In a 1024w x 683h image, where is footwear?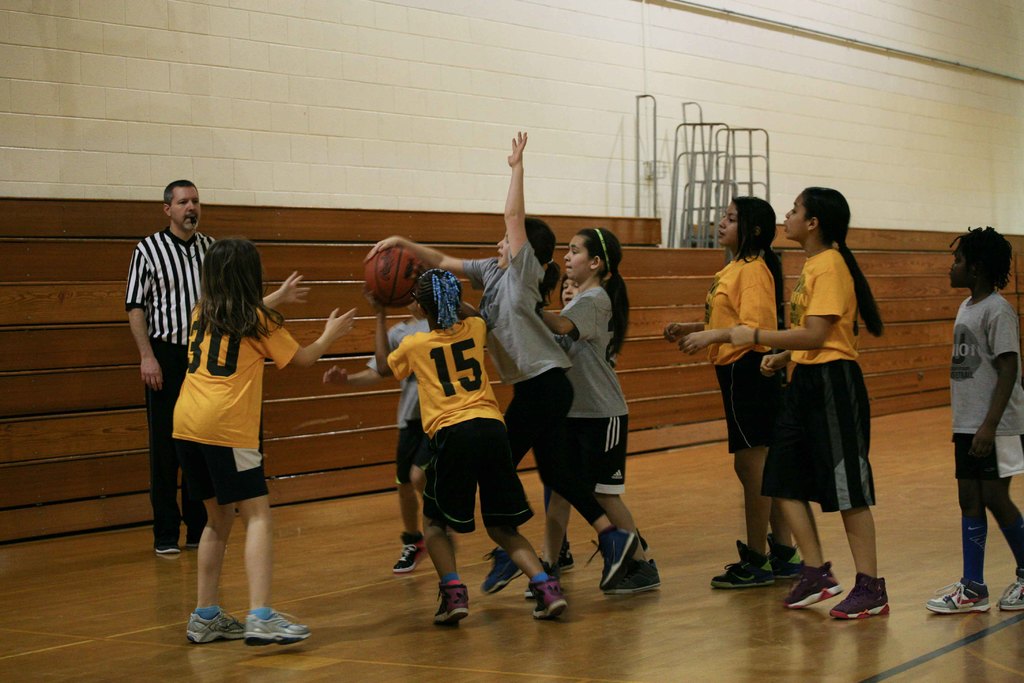
391, 535, 428, 573.
